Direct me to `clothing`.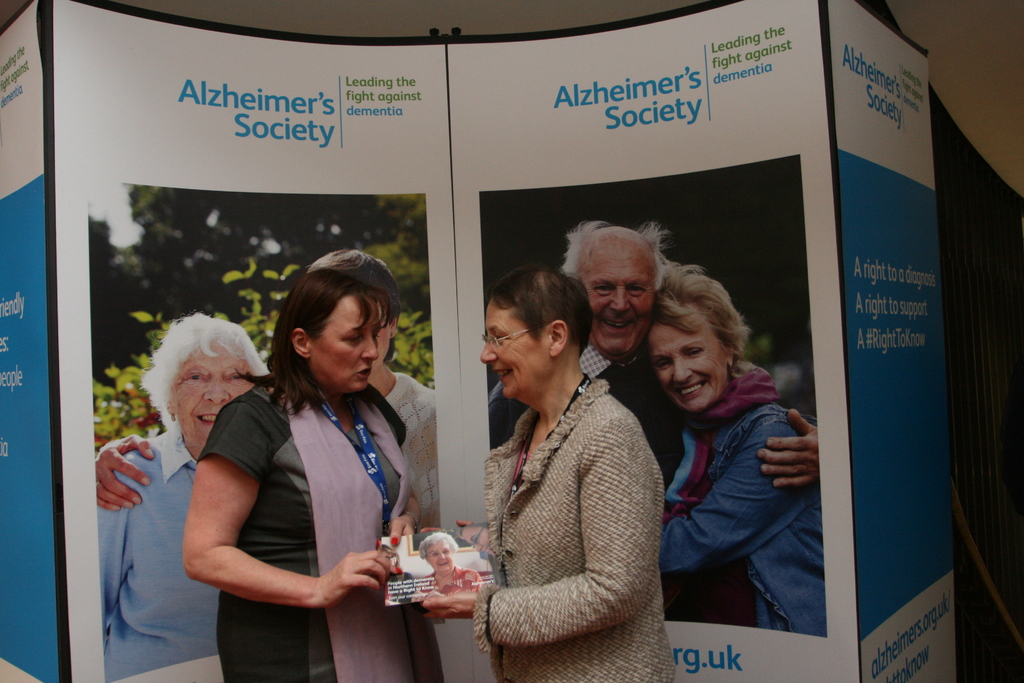
Direction: (x1=490, y1=339, x2=756, y2=624).
